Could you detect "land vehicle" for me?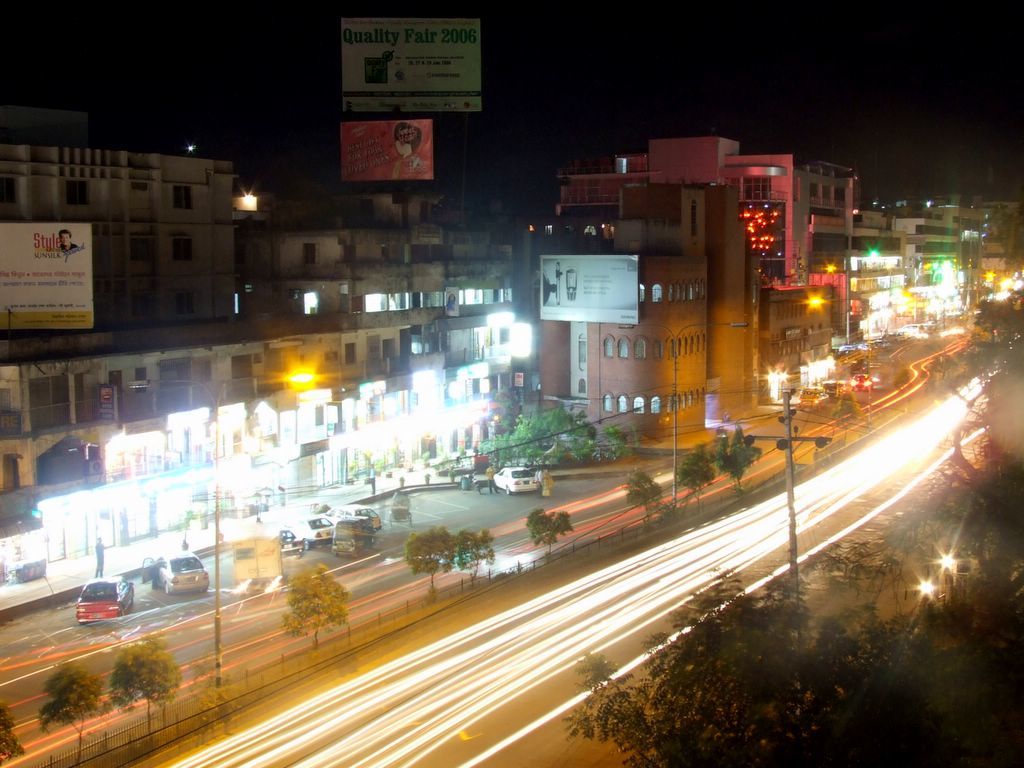
Detection result: pyautogui.locateOnScreen(336, 530, 369, 553).
